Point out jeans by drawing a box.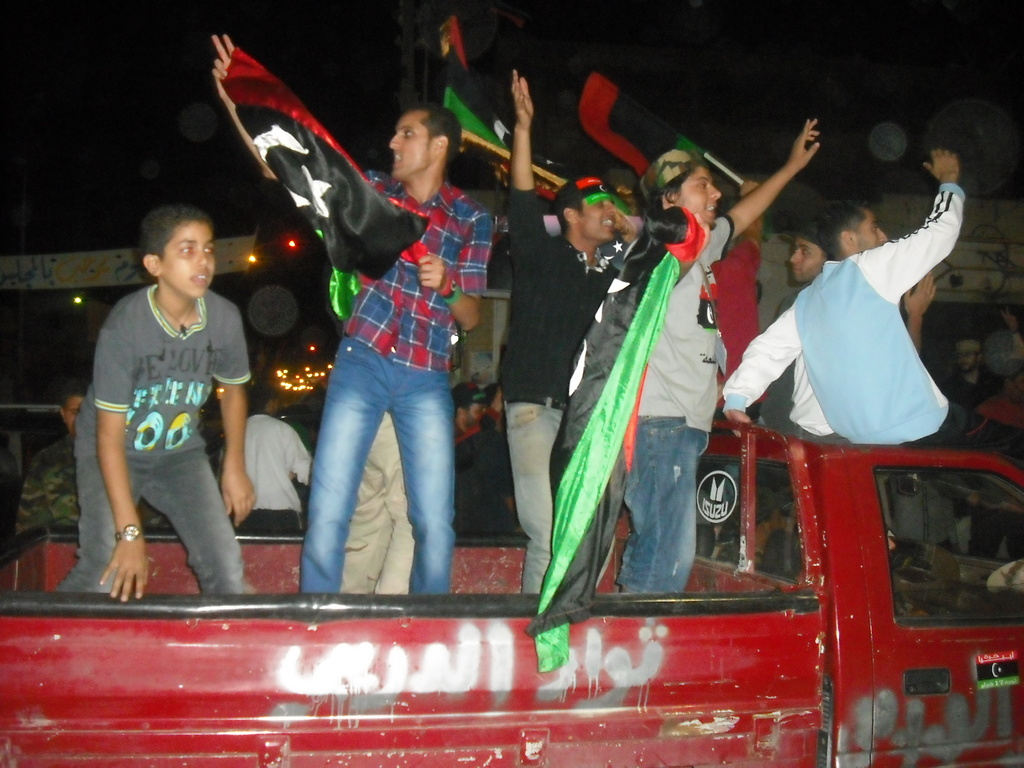
select_region(291, 317, 463, 614).
